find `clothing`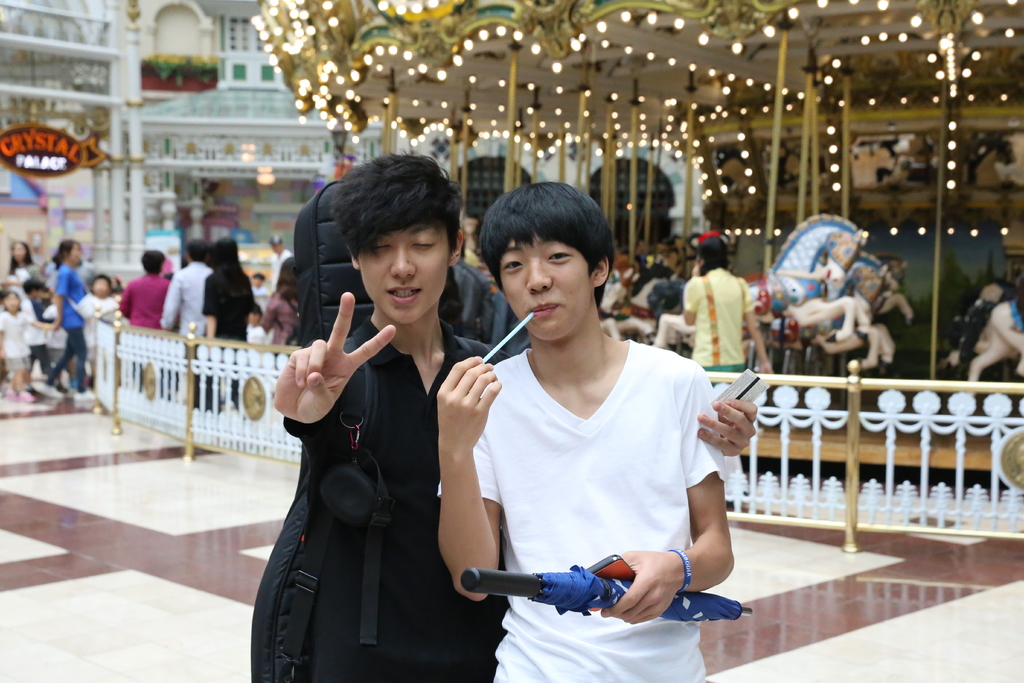
l=210, t=264, r=264, b=336
